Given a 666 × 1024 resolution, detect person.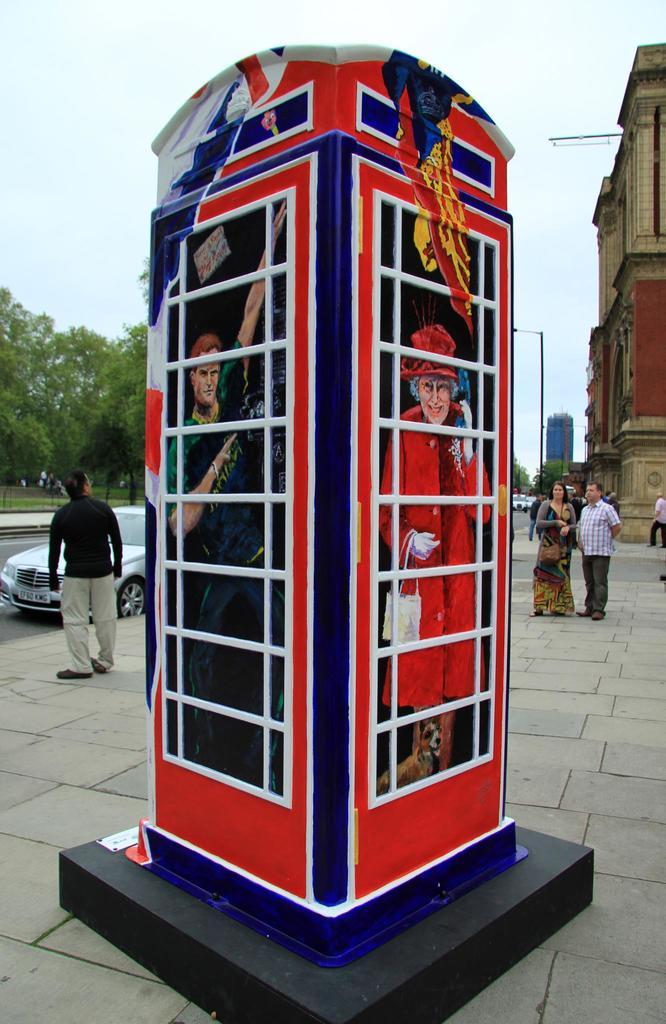
bbox(164, 199, 287, 797).
